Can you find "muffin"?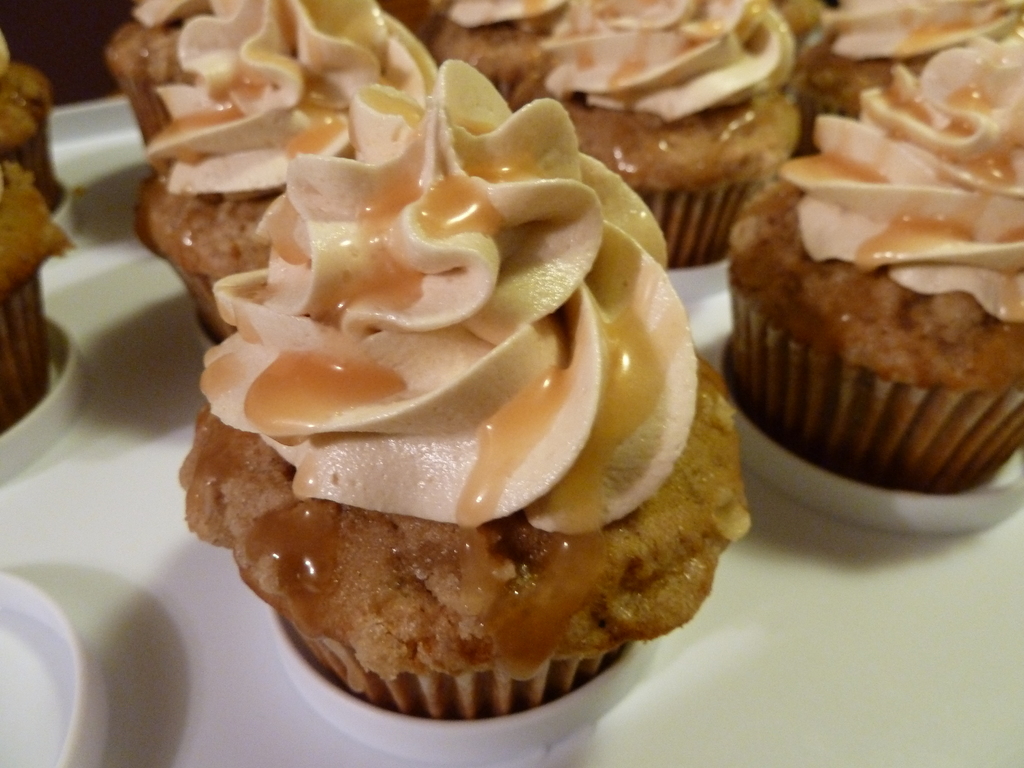
Yes, bounding box: BBox(0, 141, 74, 440).
